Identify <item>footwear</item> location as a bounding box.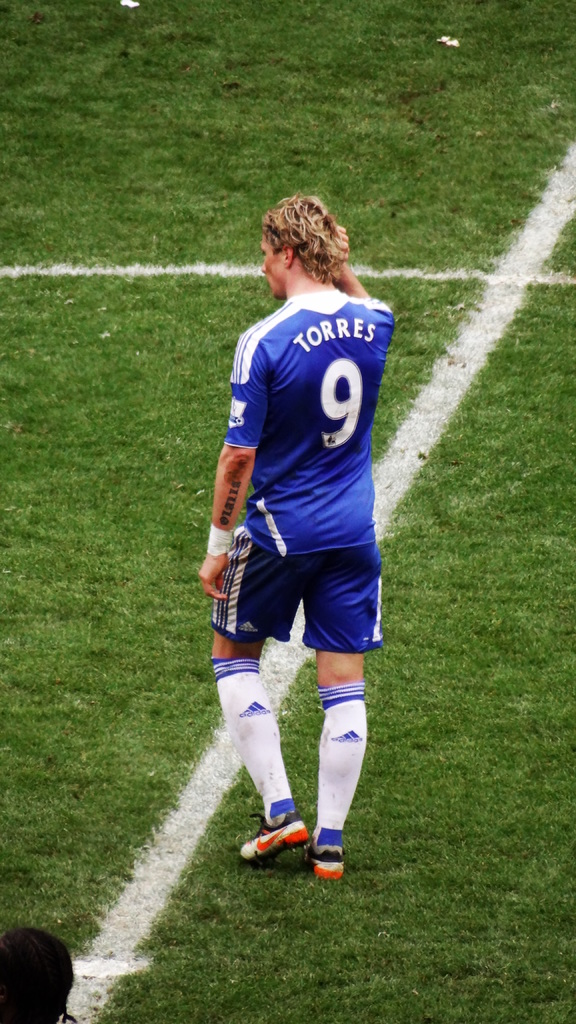
310 824 347 884.
